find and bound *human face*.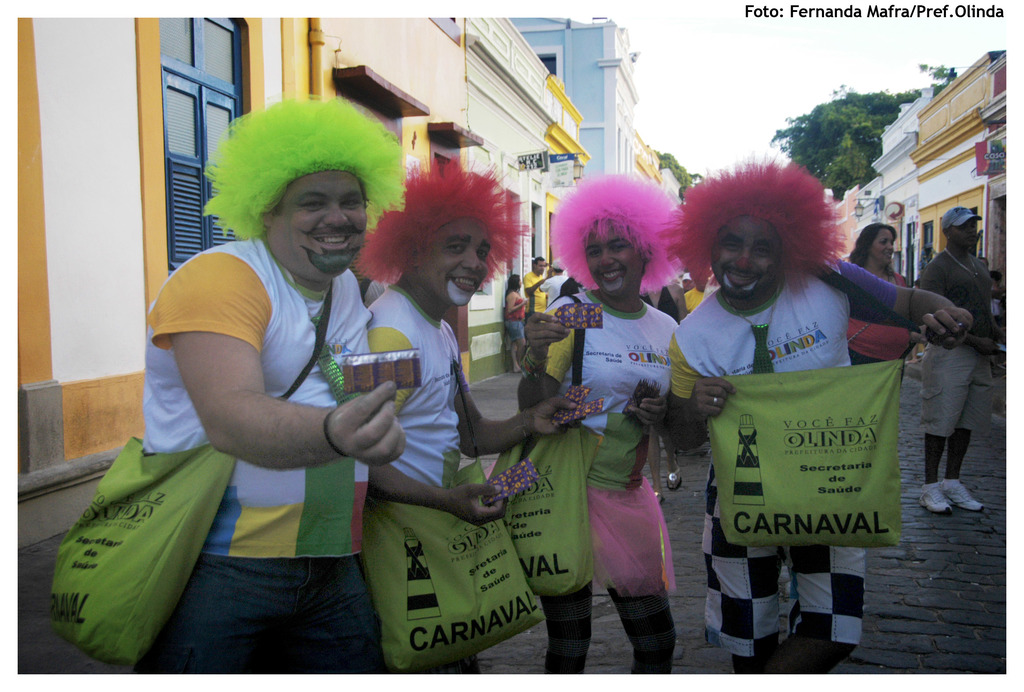
Bound: Rect(872, 229, 898, 268).
